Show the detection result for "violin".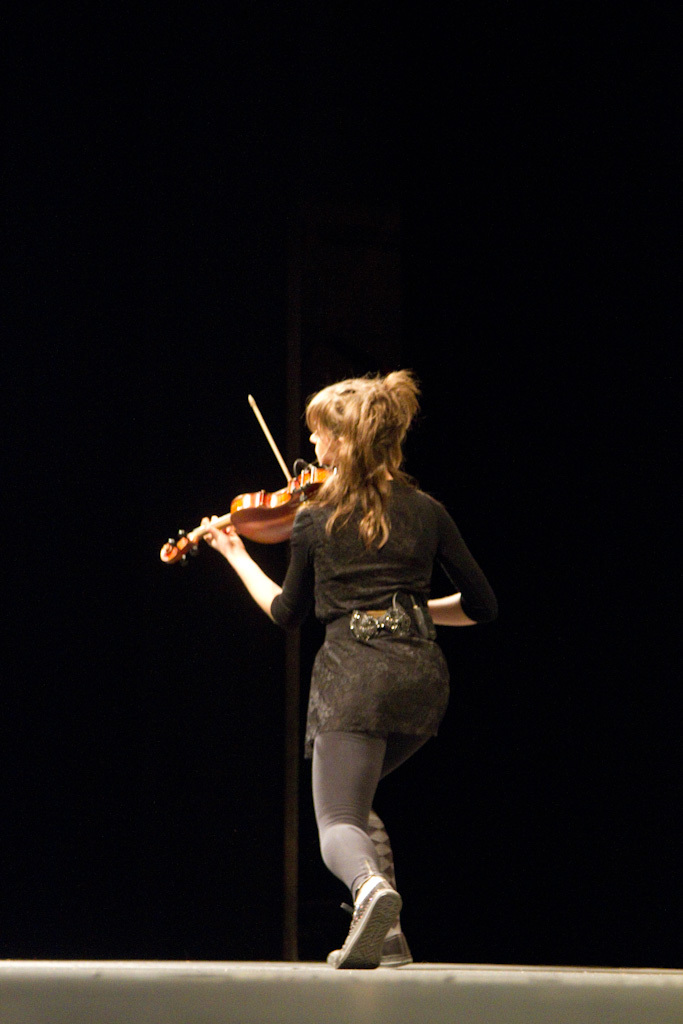
(x1=153, y1=393, x2=339, y2=579).
